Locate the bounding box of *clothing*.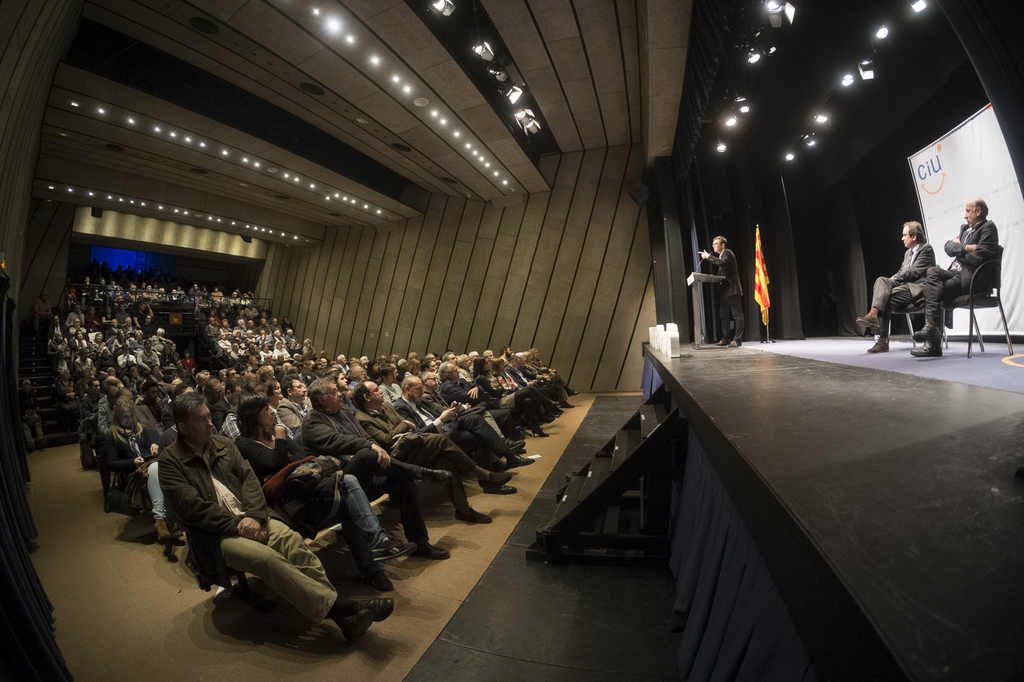
Bounding box: {"x1": 924, "y1": 217, "x2": 999, "y2": 344}.
